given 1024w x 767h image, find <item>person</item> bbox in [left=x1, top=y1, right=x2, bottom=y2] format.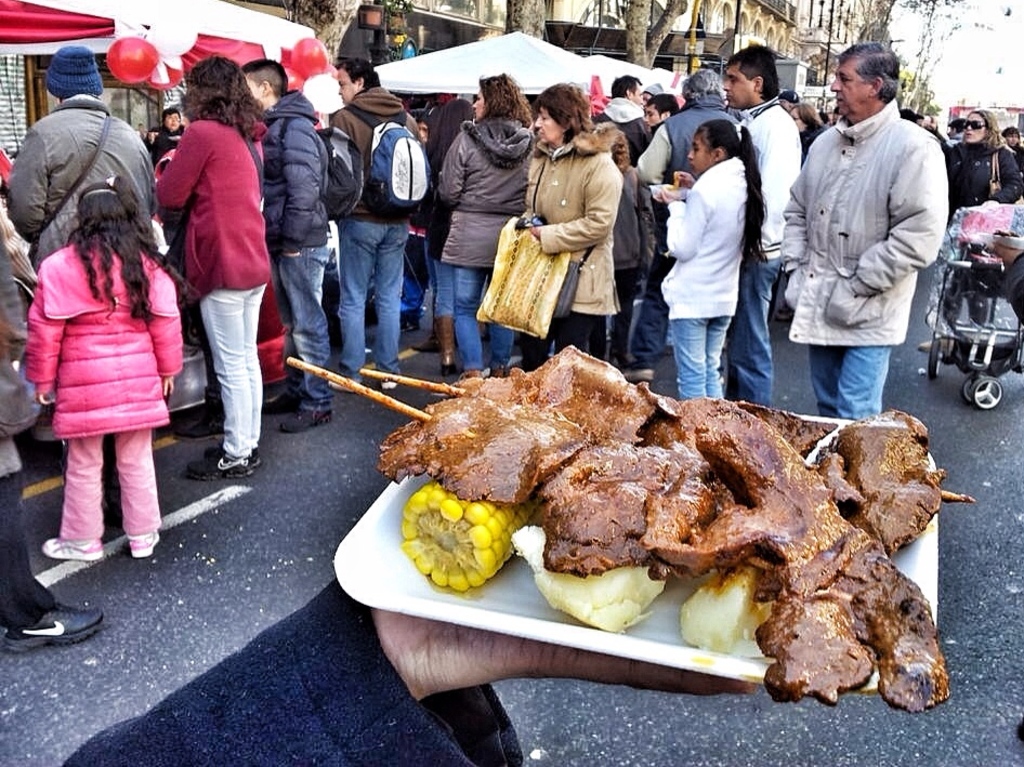
[left=16, top=182, right=186, bottom=564].
